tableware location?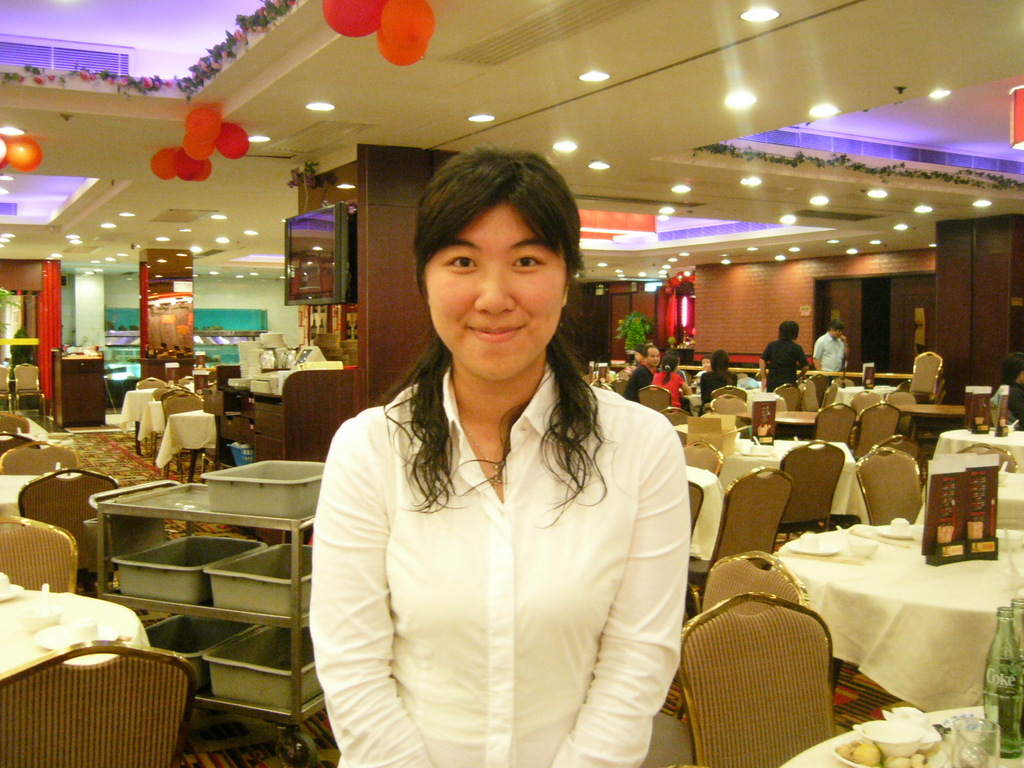
(left=13, top=598, right=66, bottom=635)
